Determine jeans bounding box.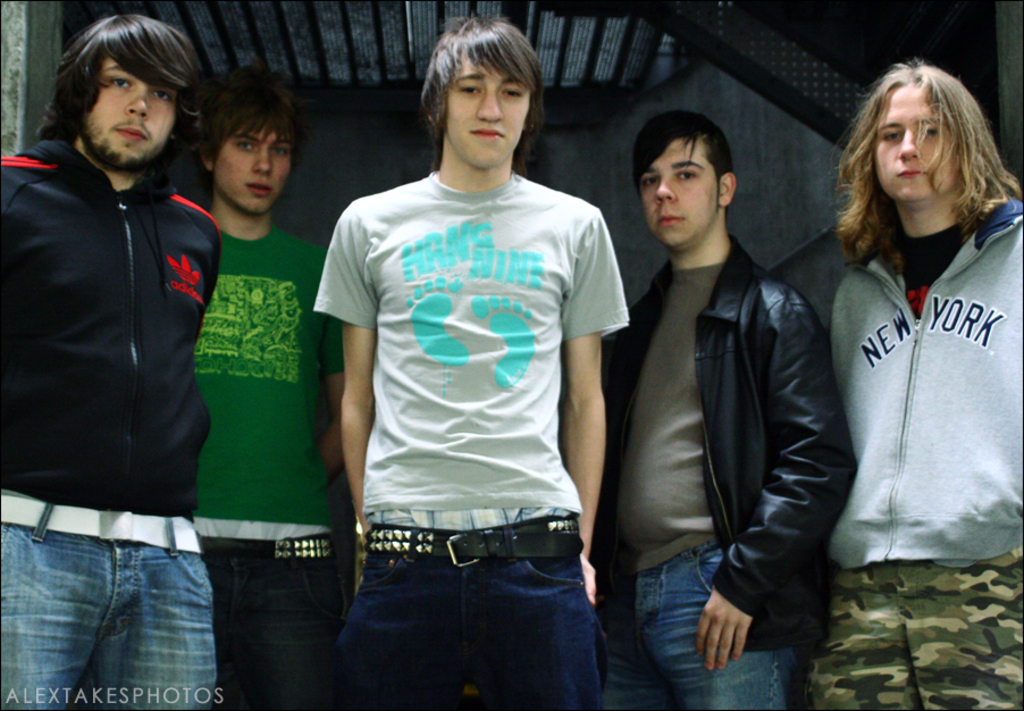
Determined: l=20, t=521, r=211, b=709.
